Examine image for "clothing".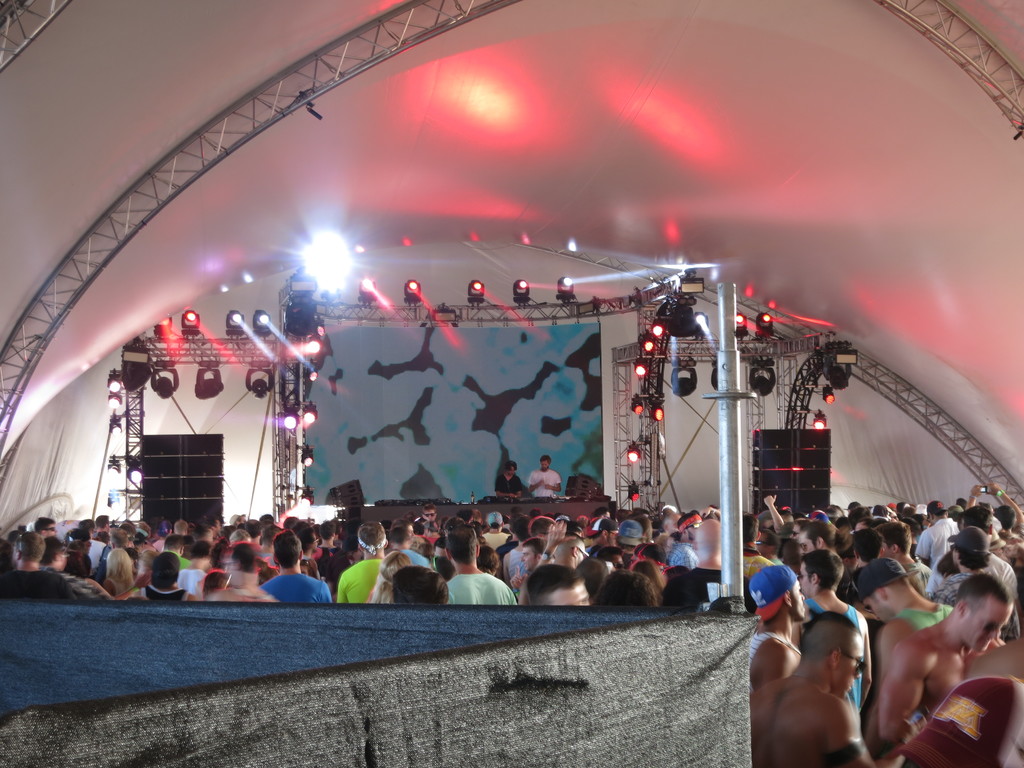
Examination result: [left=924, top=547, right=1021, bottom=602].
